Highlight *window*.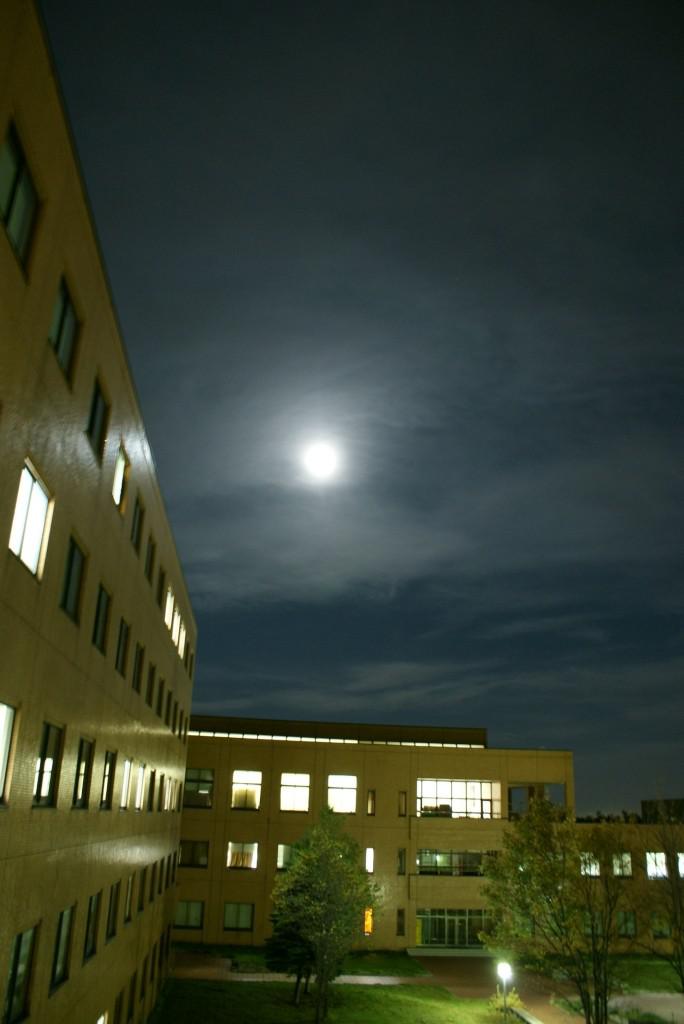
Highlighted region: <region>605, 847, 634, 872</region>.
